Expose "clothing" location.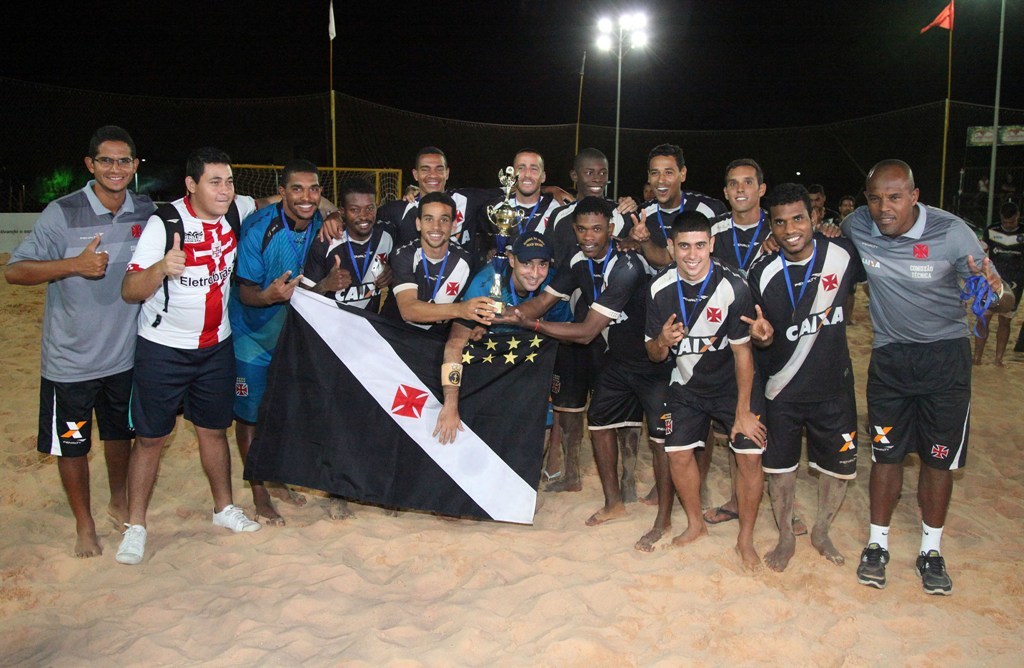
Exposed at (840,201,1016,470).
